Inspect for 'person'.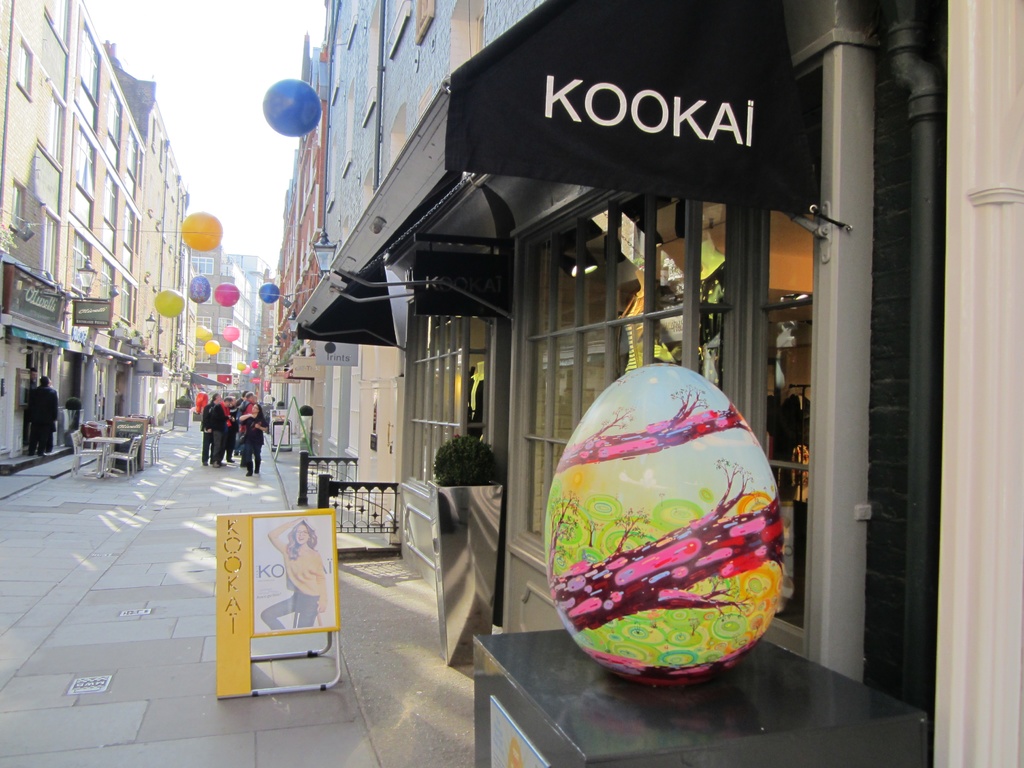
Inspection: 237, 400, 273, 475.
